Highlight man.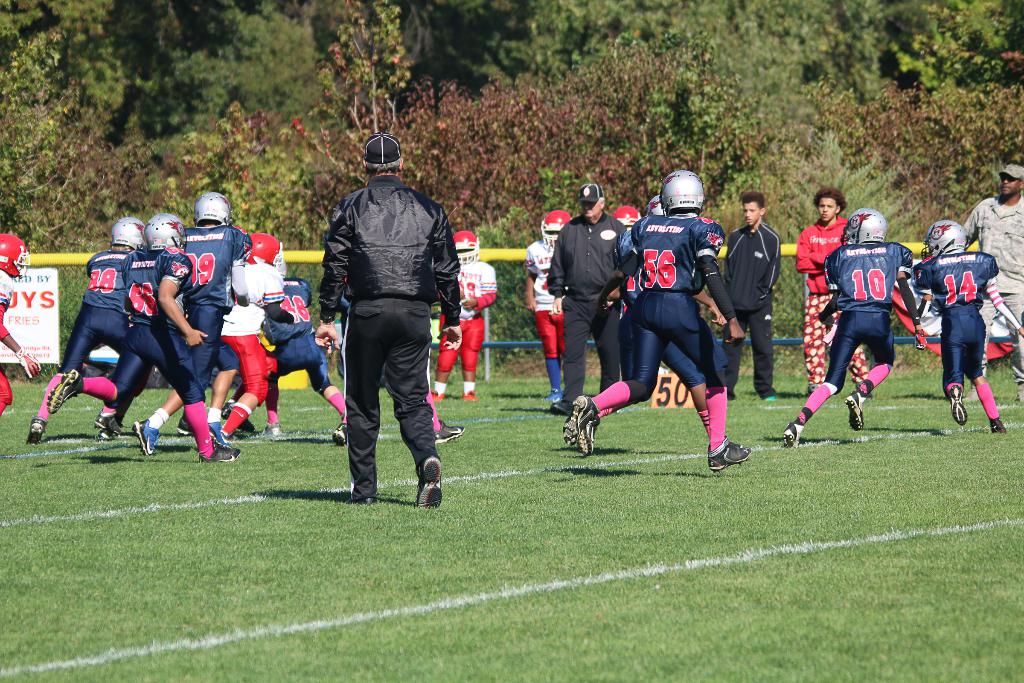
Highlighted region: {"x1": 795, "y1": 188, "x2": 867, "y2": 392}.
